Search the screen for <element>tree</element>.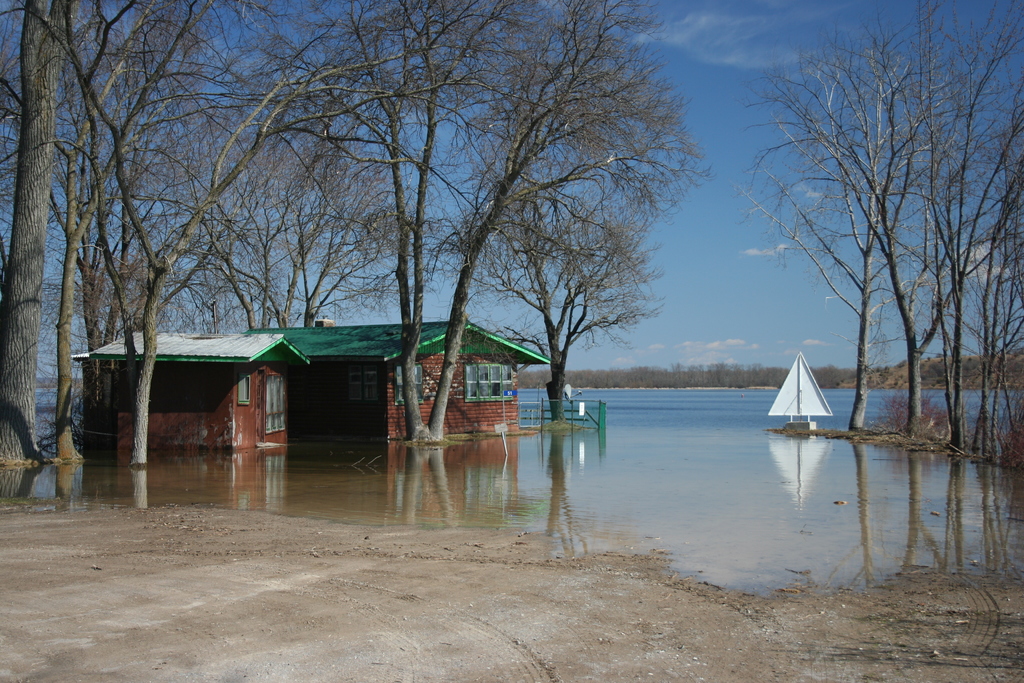
Found at Rect(171, 62, 353, 325).
